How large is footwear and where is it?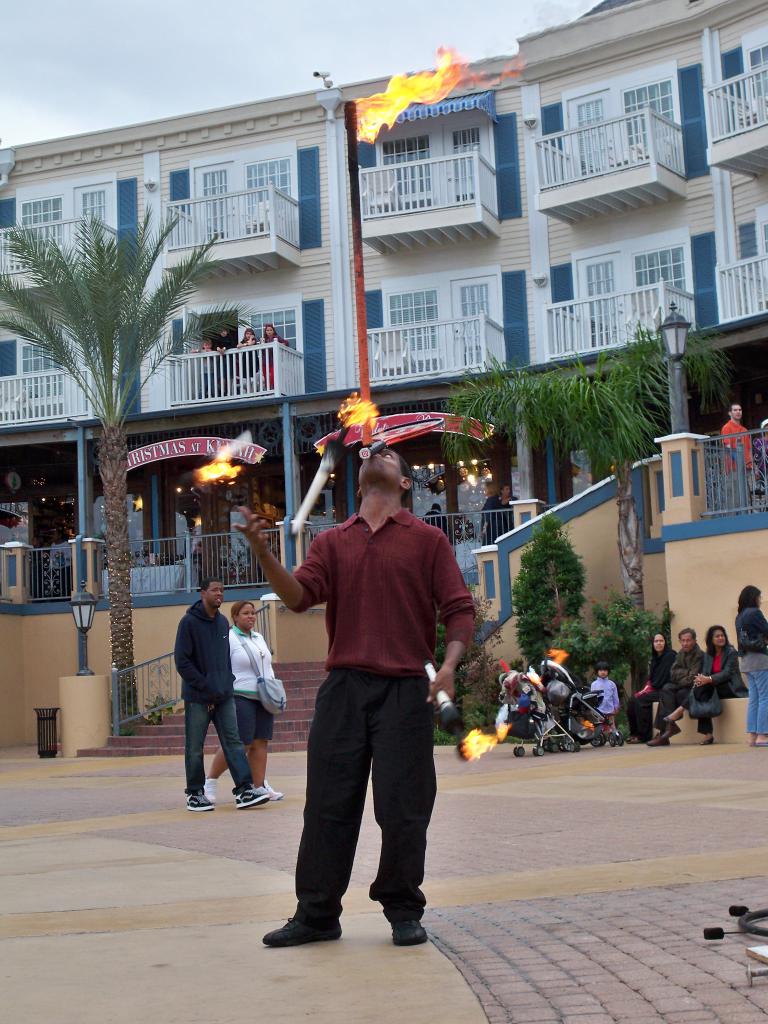
Bounding box: <box>388,914,429,947</box>.
